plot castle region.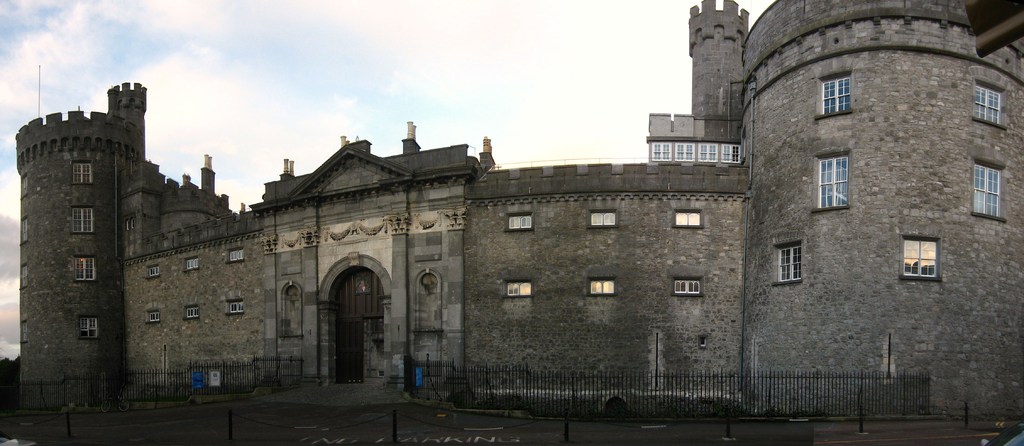
Plotted at 0, 14, 993, 430.
